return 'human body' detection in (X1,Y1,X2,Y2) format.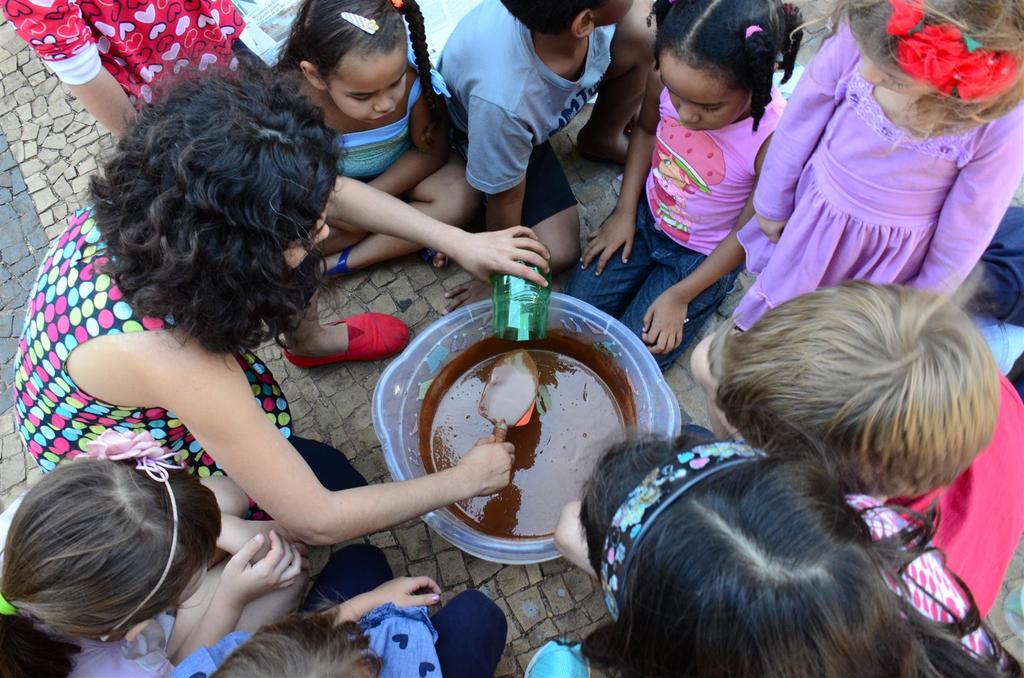
(548,0,787,360).
